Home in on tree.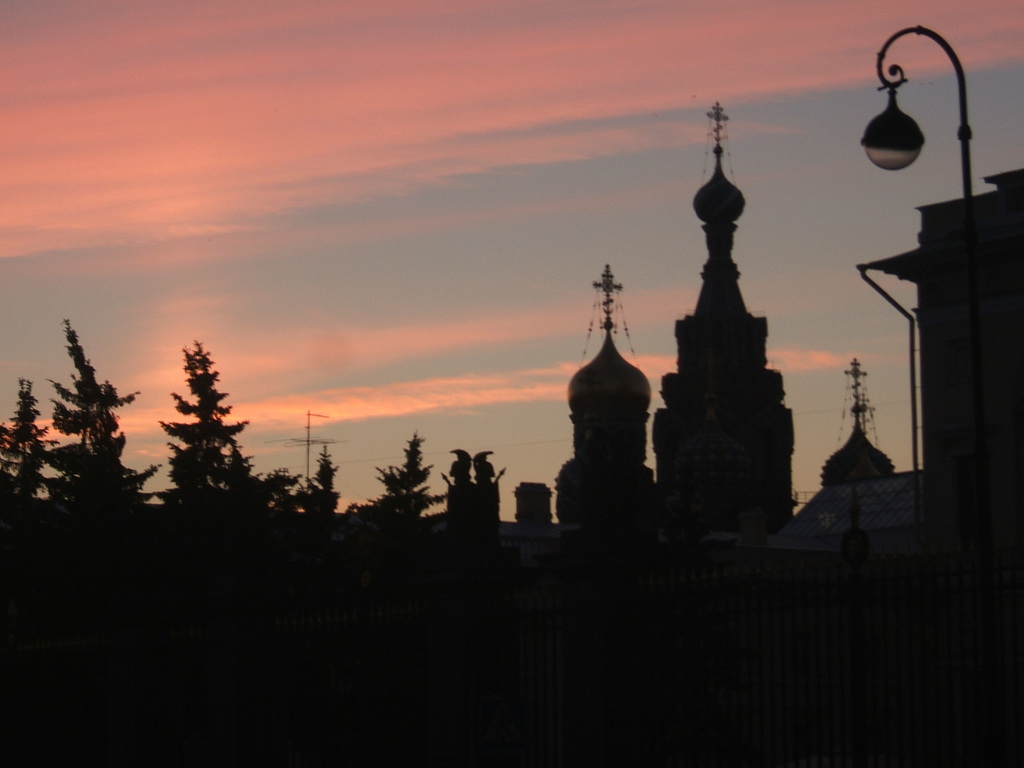
Homed in at {"left": 143, "top": 326, "right": 252, "bottom": 513}.
